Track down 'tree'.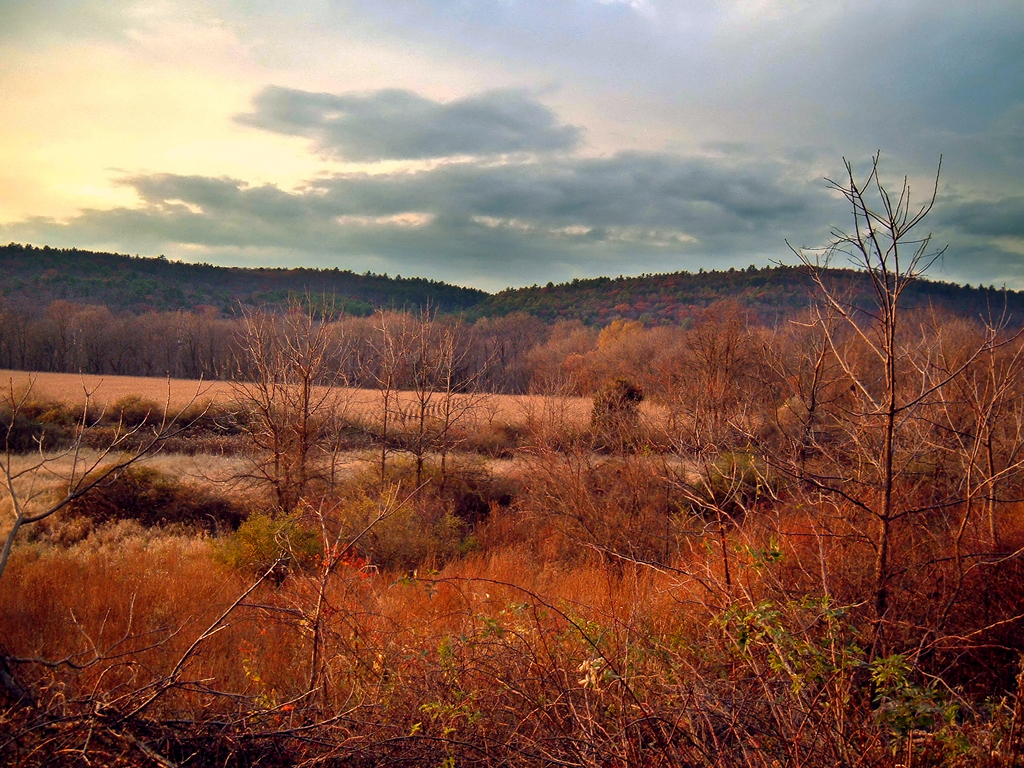
Tracked to <region>0, 354, 218, 582</region>.
